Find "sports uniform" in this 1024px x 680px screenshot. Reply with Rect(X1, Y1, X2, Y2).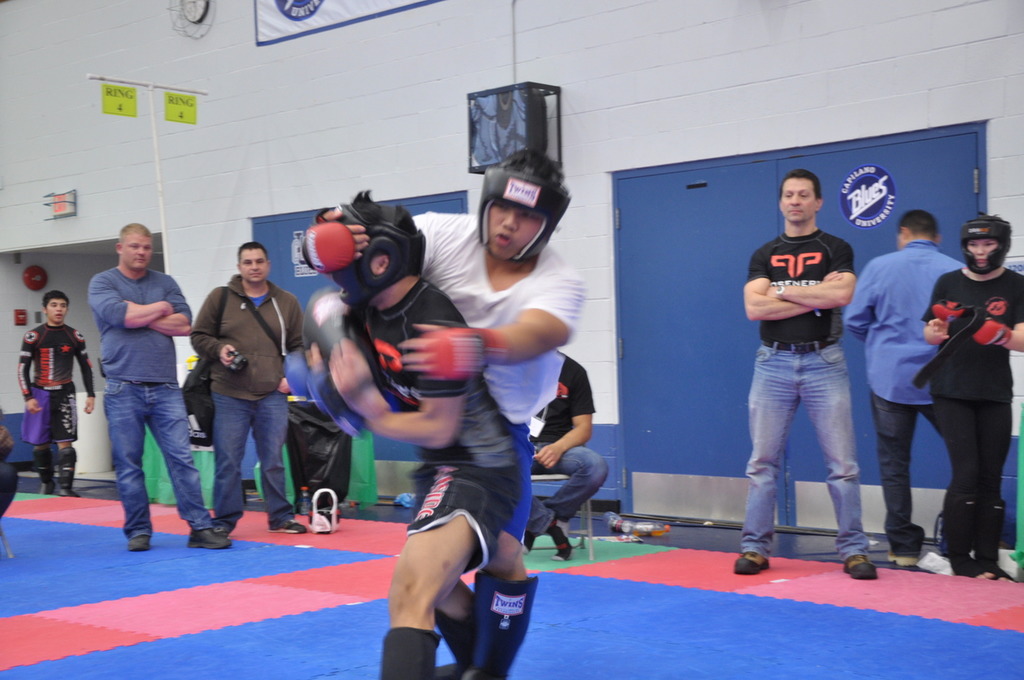
Rect(732, 230, 857, 561).
